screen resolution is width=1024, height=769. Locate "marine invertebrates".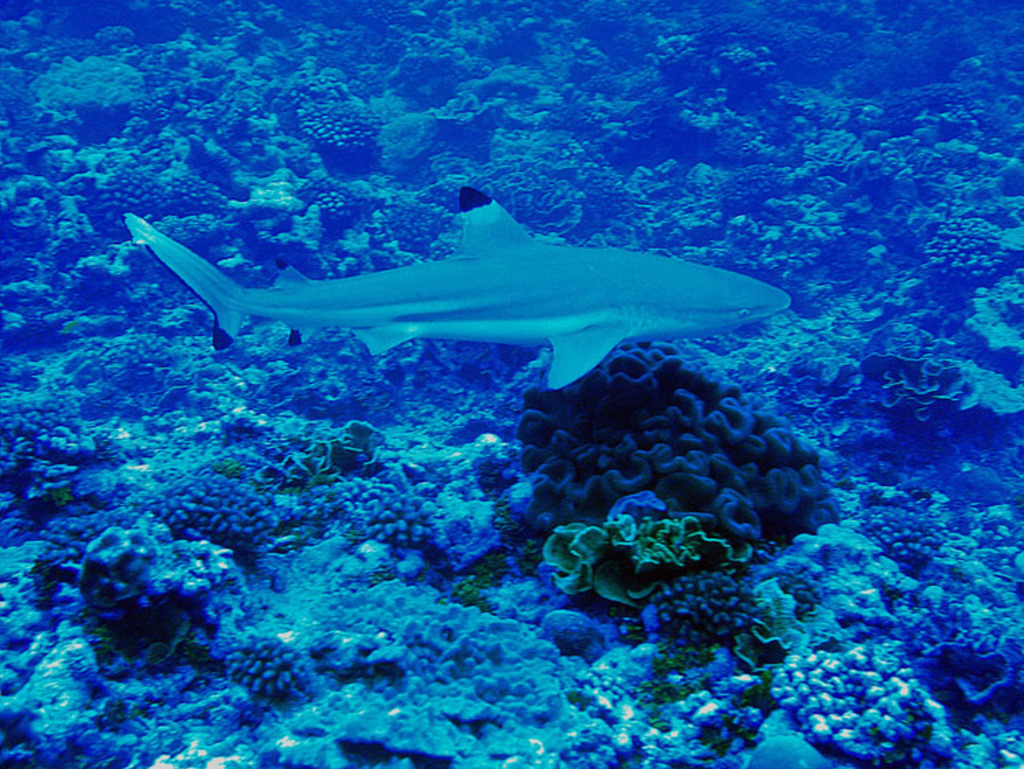
bbox=(778, 638, 956, 768).
